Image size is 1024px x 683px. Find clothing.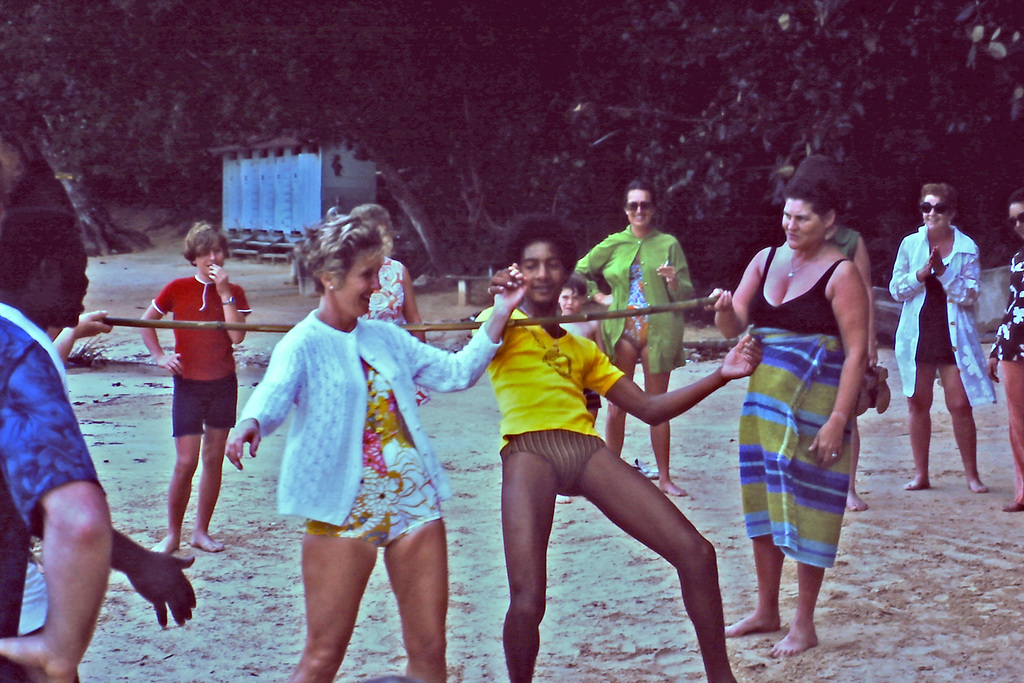
(735,250,850,566).
